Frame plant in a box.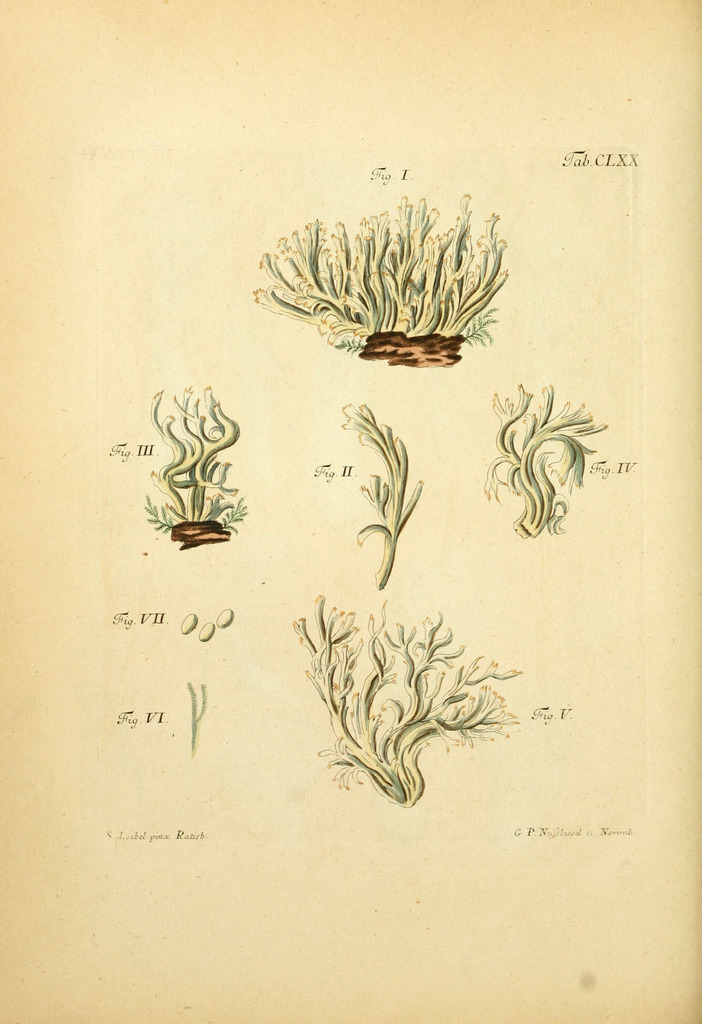
x1=135, y1=382, x2=254, y2=548.
